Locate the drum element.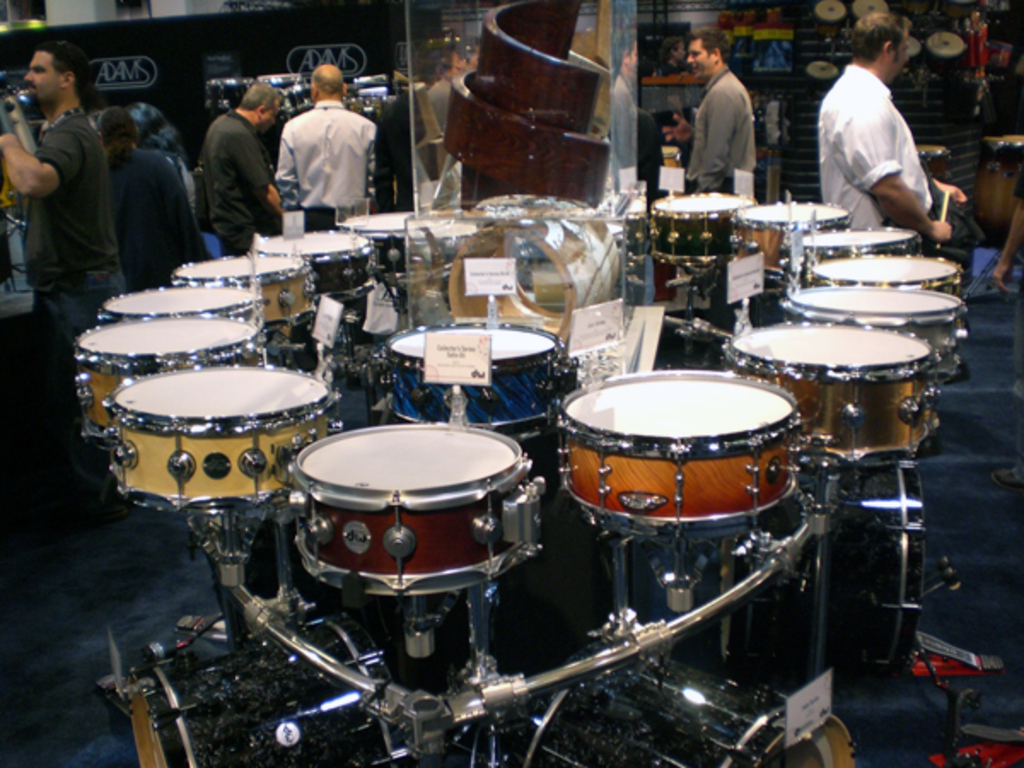
Element bbox: l=980, t=133, r=1022, b=246.
